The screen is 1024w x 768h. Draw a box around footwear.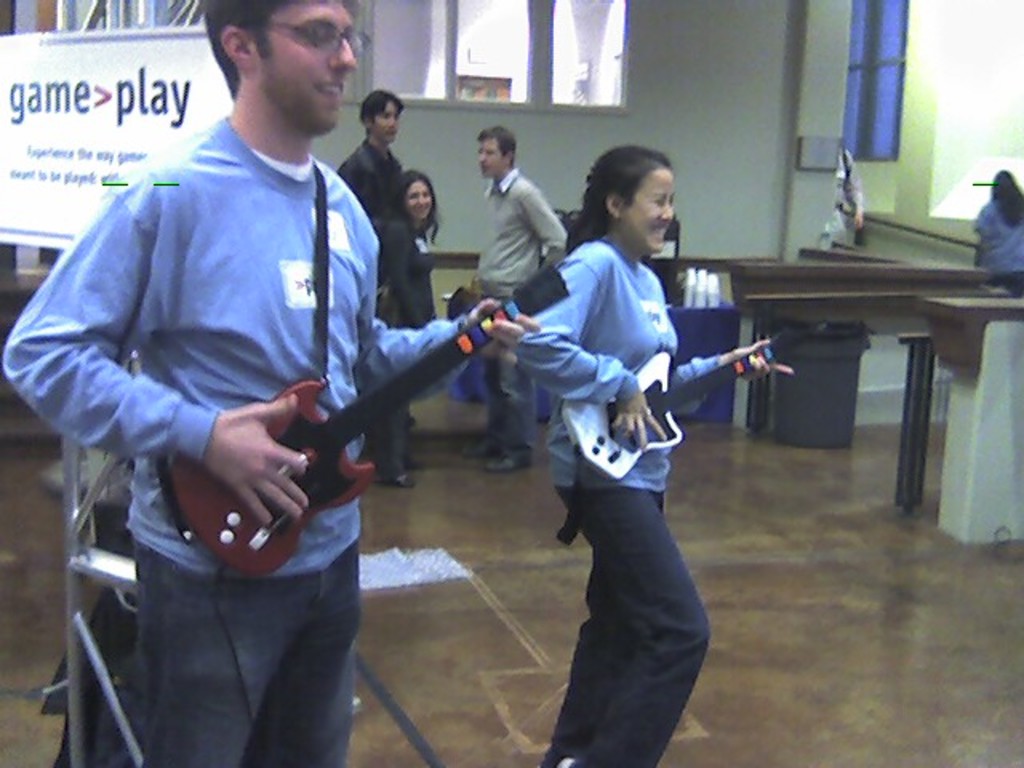
x1=390, y1=474, x2=413, y2=485.
